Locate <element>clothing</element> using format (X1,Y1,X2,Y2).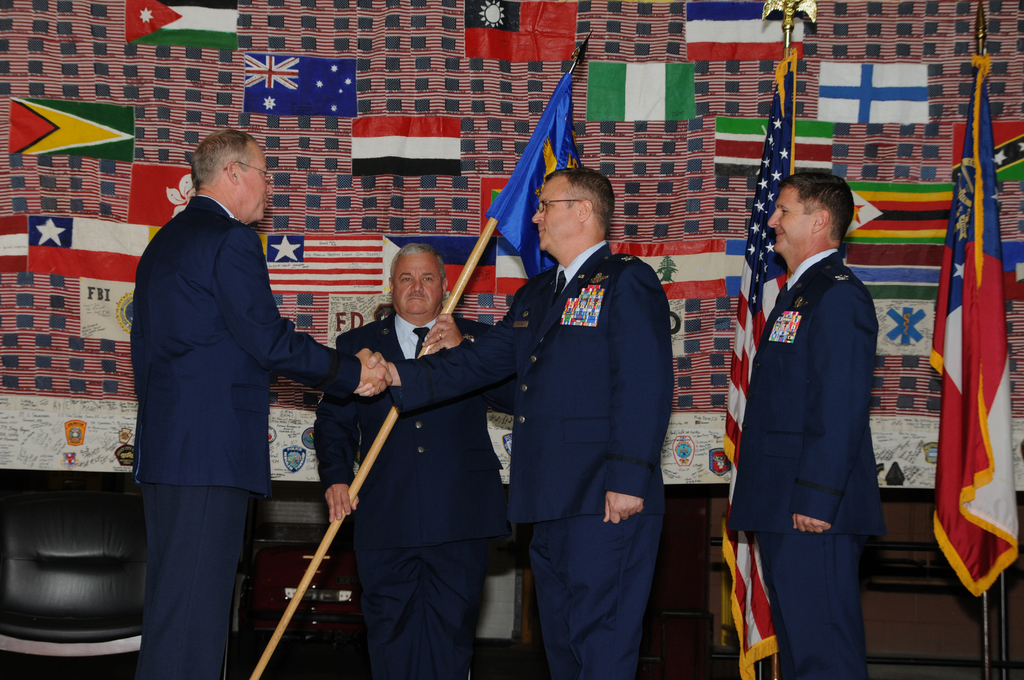
(384,234,675,679).
